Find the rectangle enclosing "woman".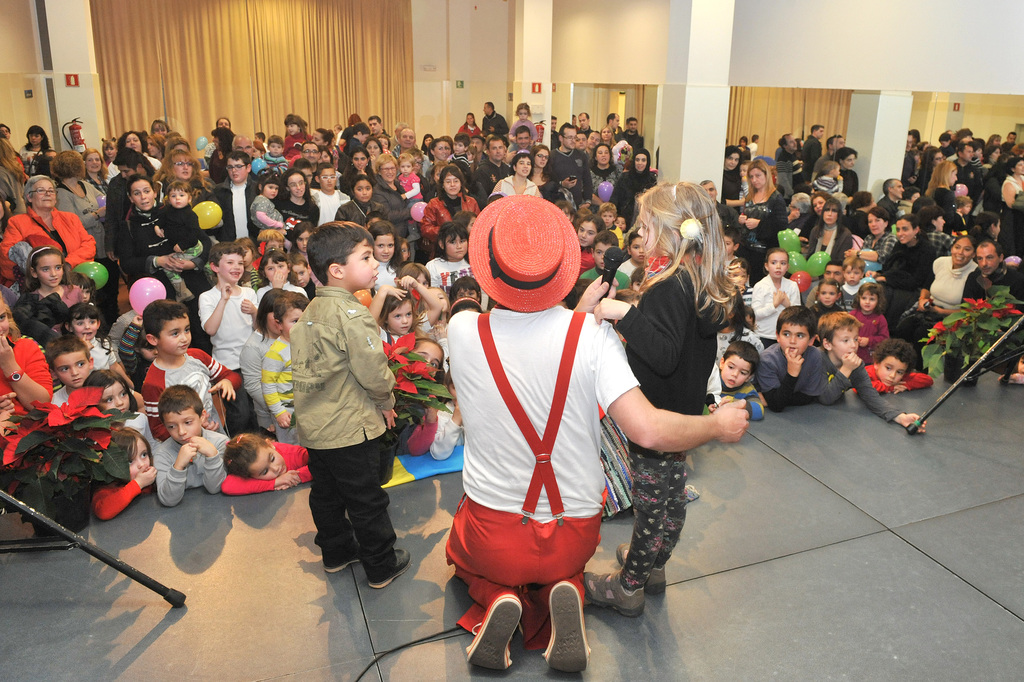
l=310, t=163, r=351, b=228.
